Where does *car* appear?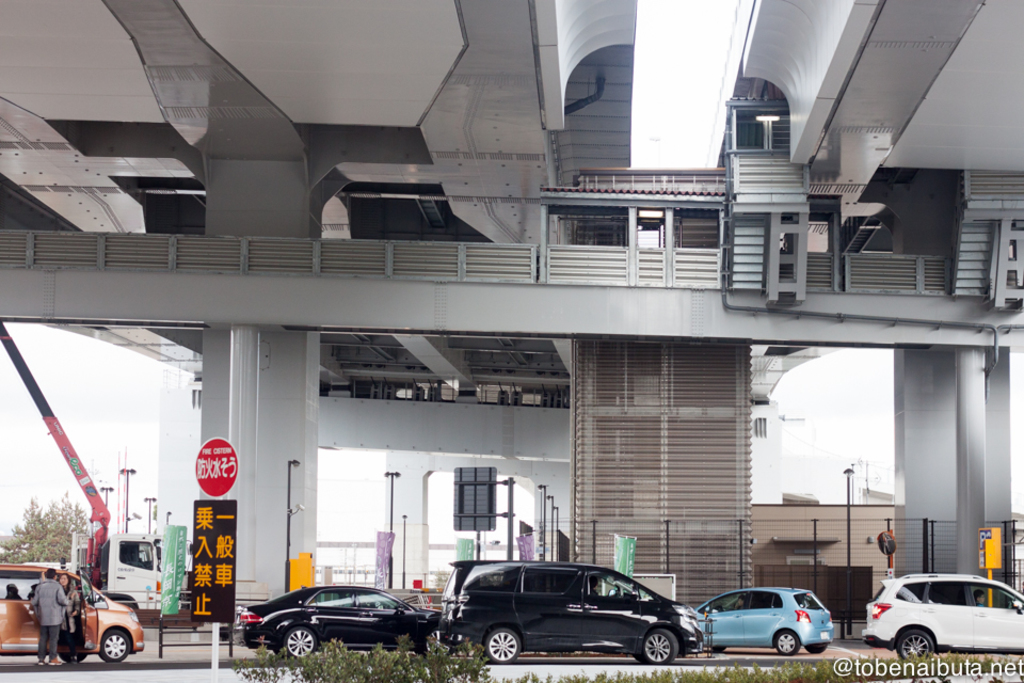
Appears at pyautogui.locateOnScreen(697, 582, 839, 655).
